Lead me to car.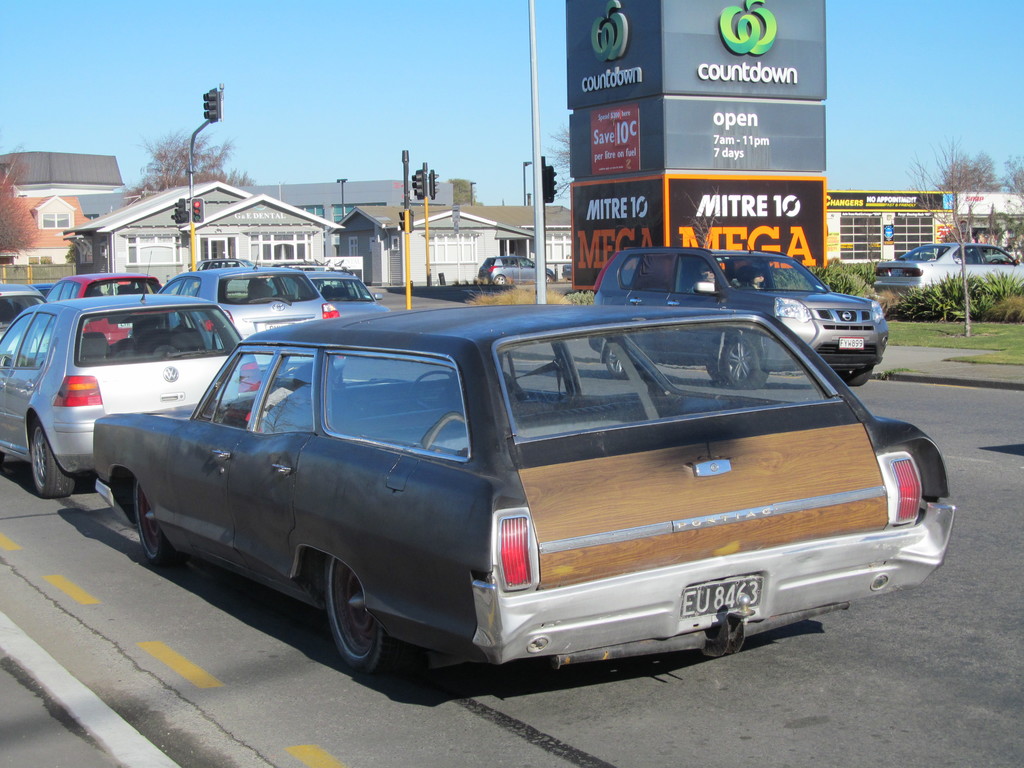
Lead to (588,246,887,386).
